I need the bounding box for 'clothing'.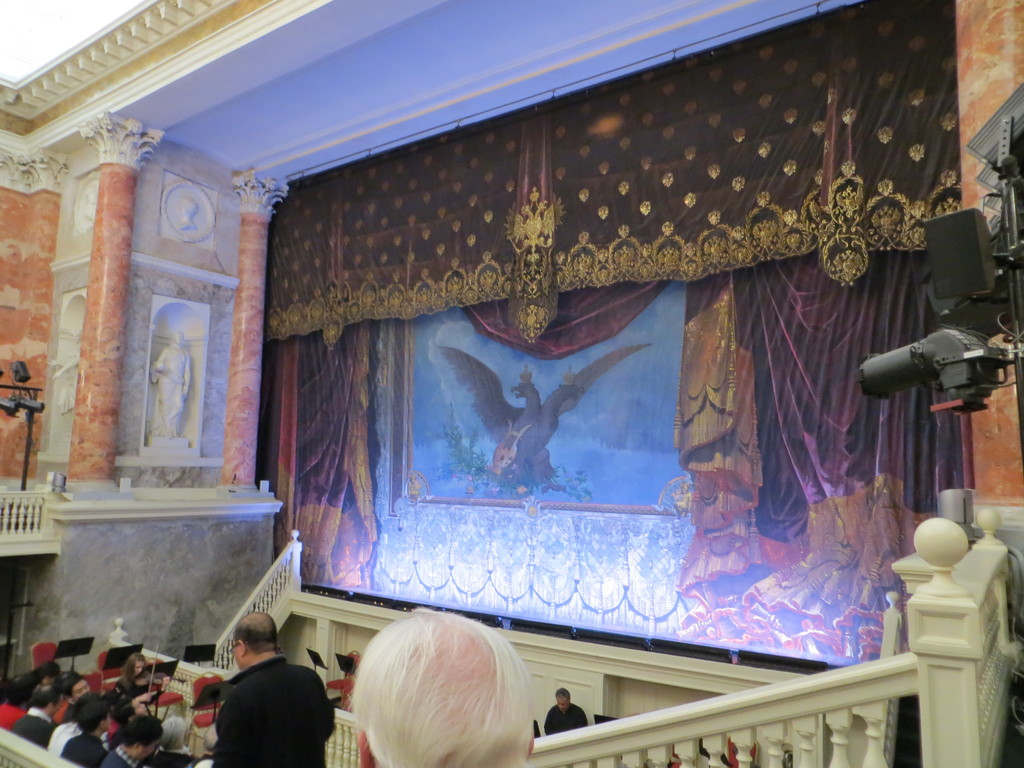
Here it is: crop(63, 732, 109, 765).
